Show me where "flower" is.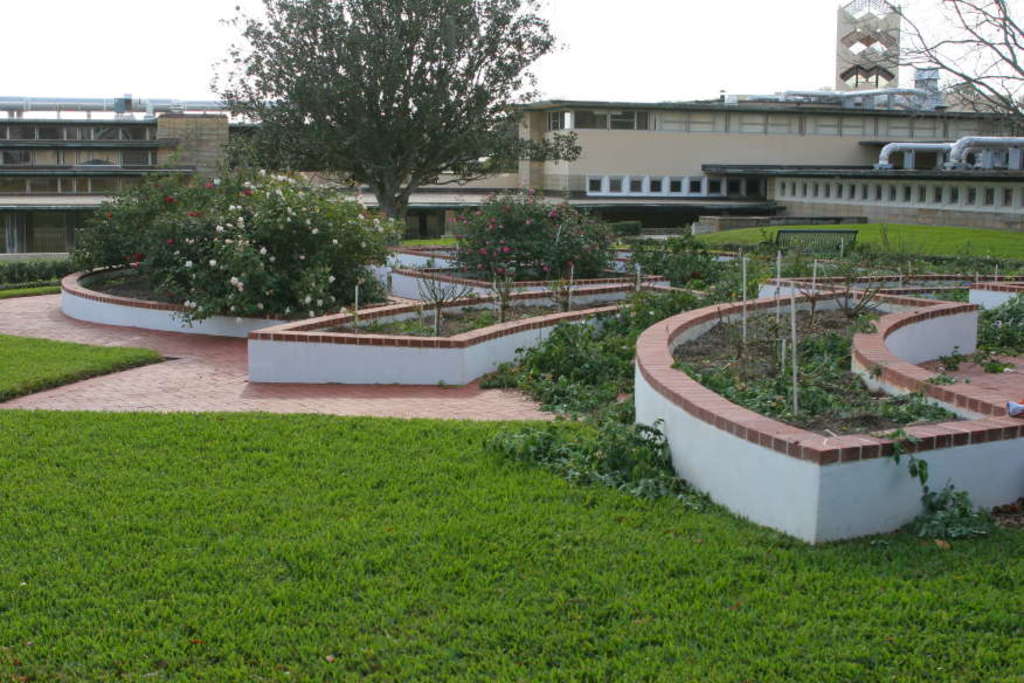
"flower" is at region(325, 269, 333, 284).
